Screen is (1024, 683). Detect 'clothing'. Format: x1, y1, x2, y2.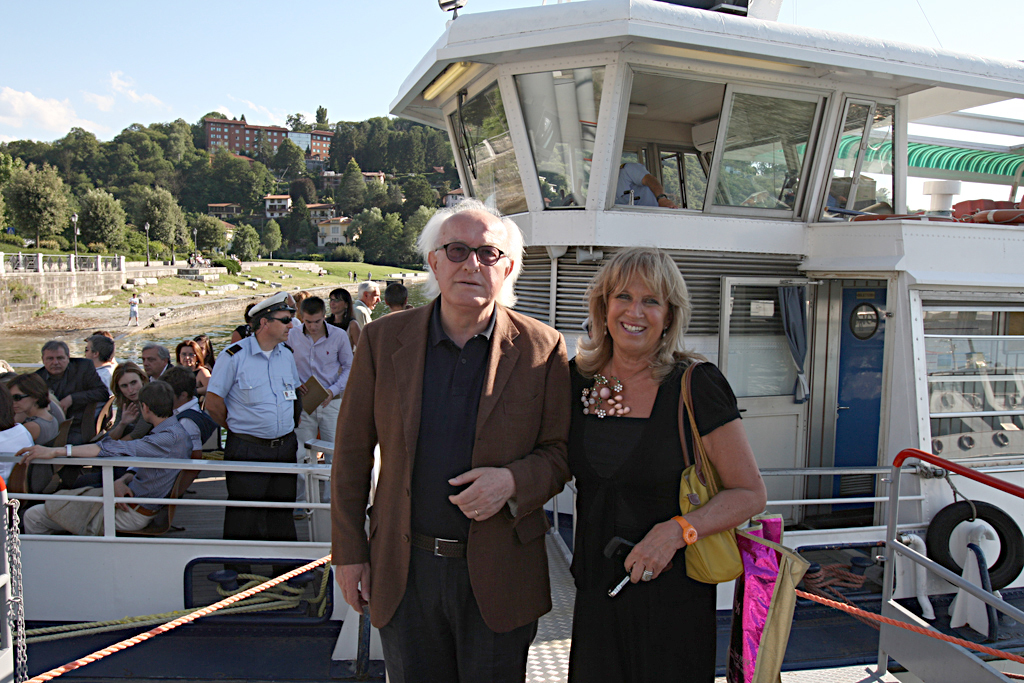
328, 258, 585, 664.
